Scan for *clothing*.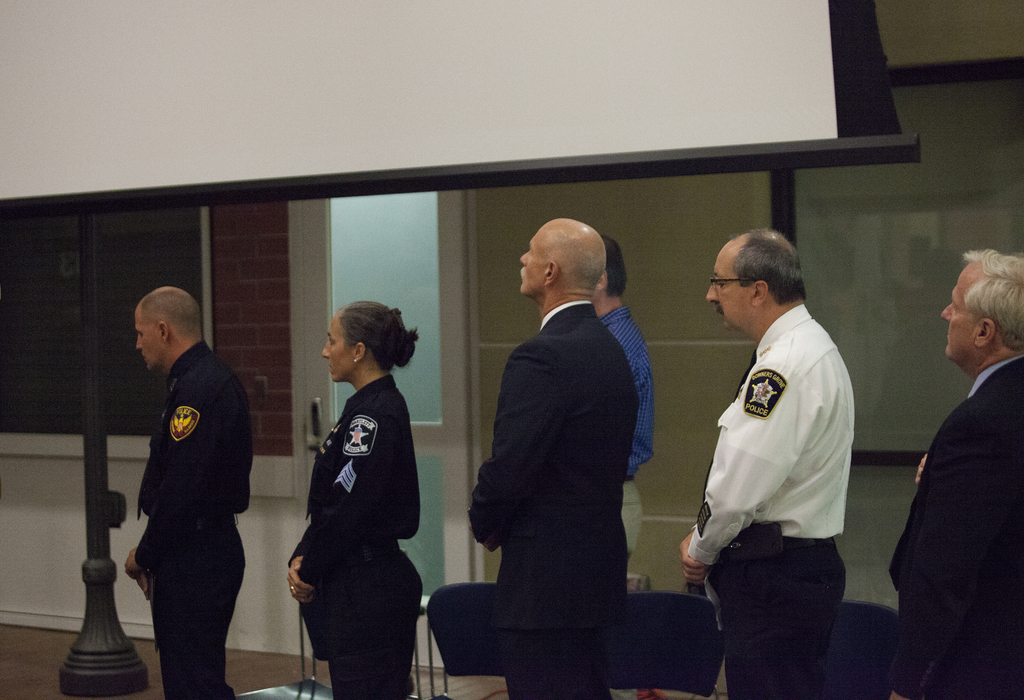
Scan result: <box>291,377,418,699</box>.
